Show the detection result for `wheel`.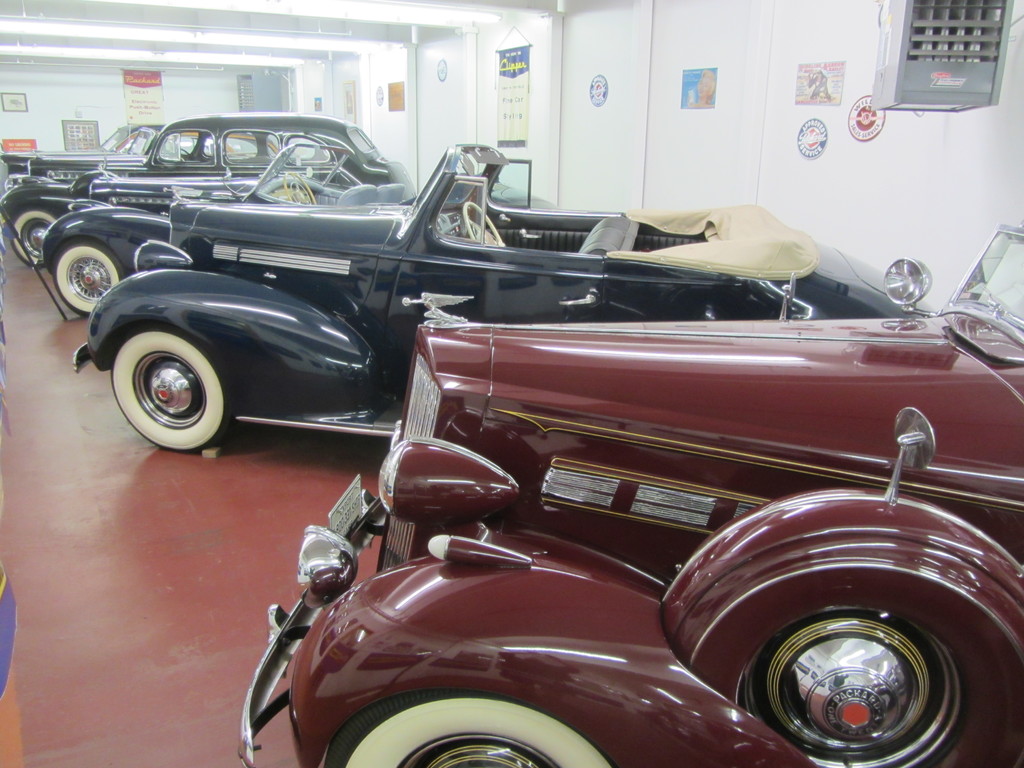
pyautogui.locateOnScreen(282, 166, 313, 204).
